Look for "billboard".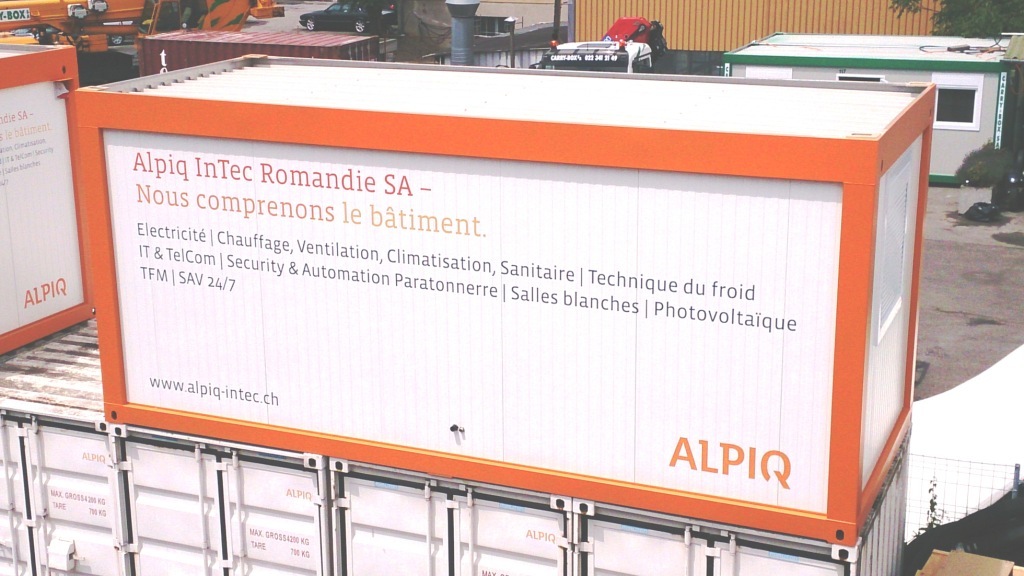
Found: 142:36:906:556.
